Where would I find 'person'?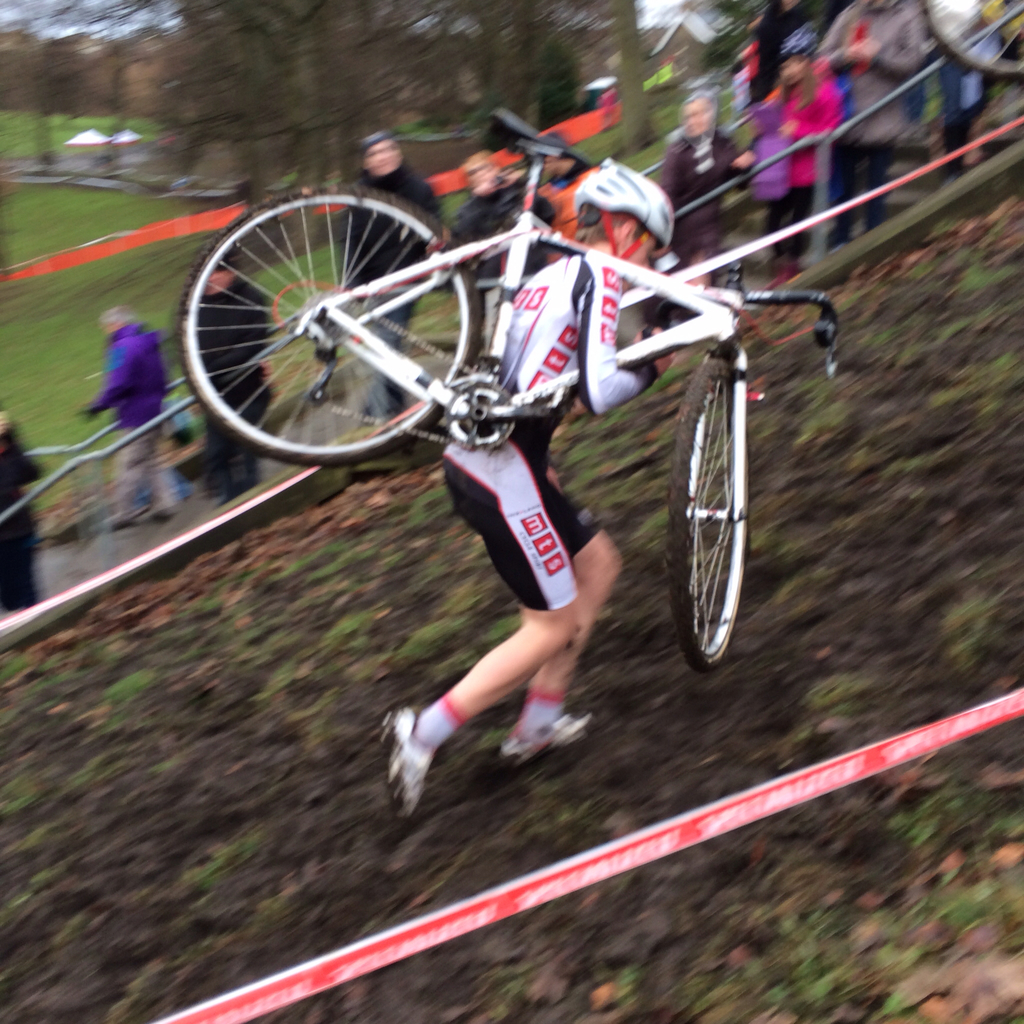
At region(378, 154, 681, 825).
